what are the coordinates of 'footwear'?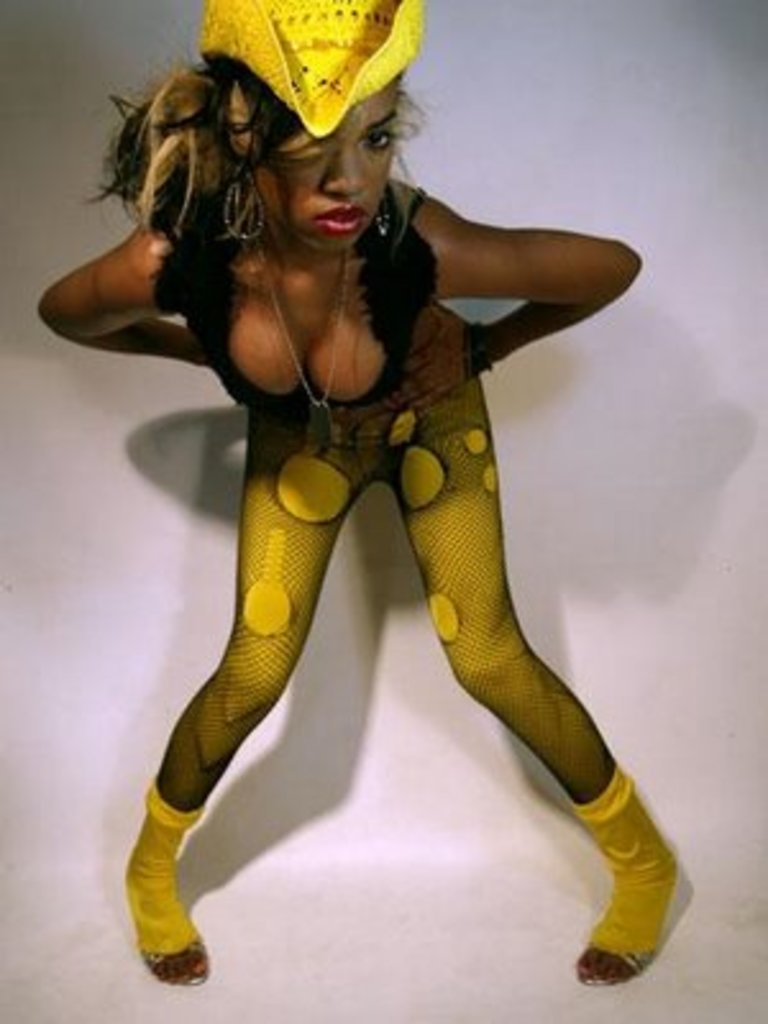
Rect(113, 768, 210, 996).
